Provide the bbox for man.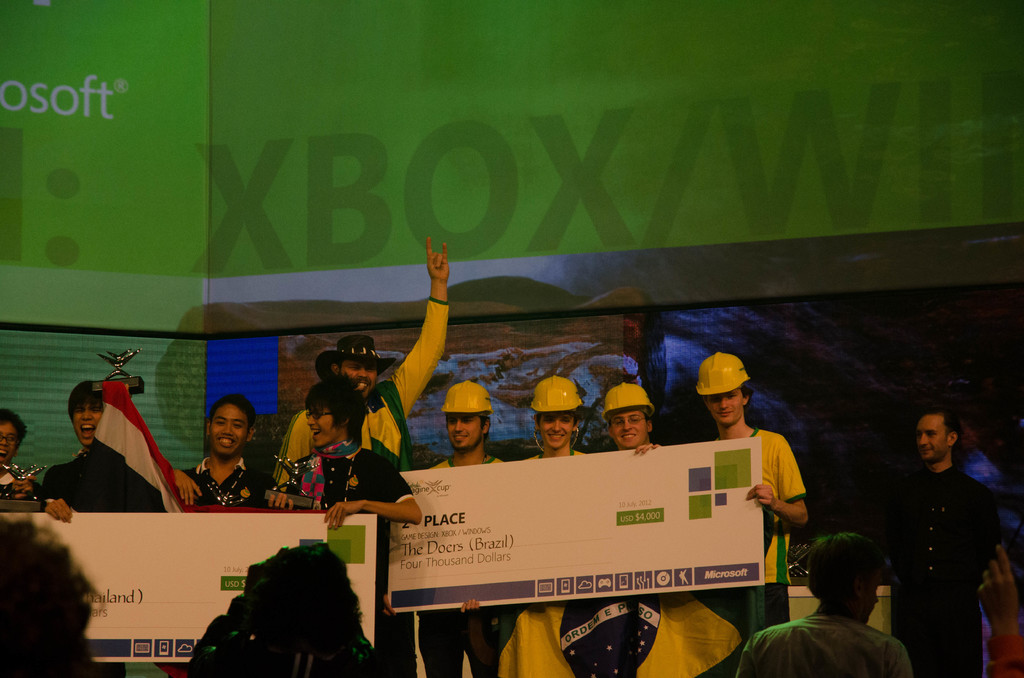
(253, 238, 445, 677).
